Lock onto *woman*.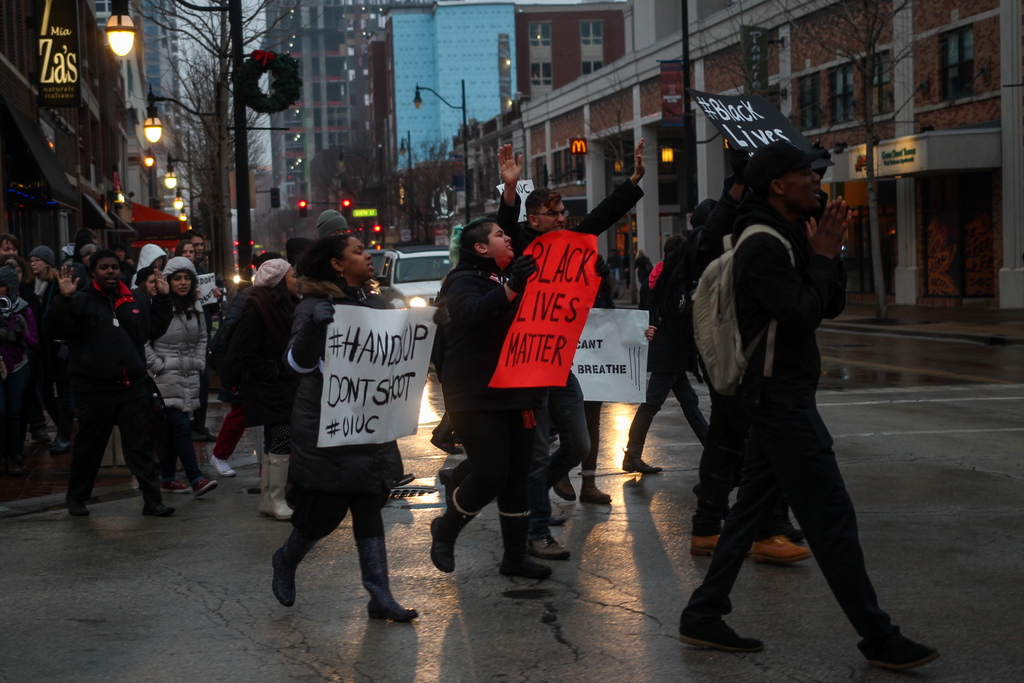
Locked: crop(268, 231, 454, 627).
